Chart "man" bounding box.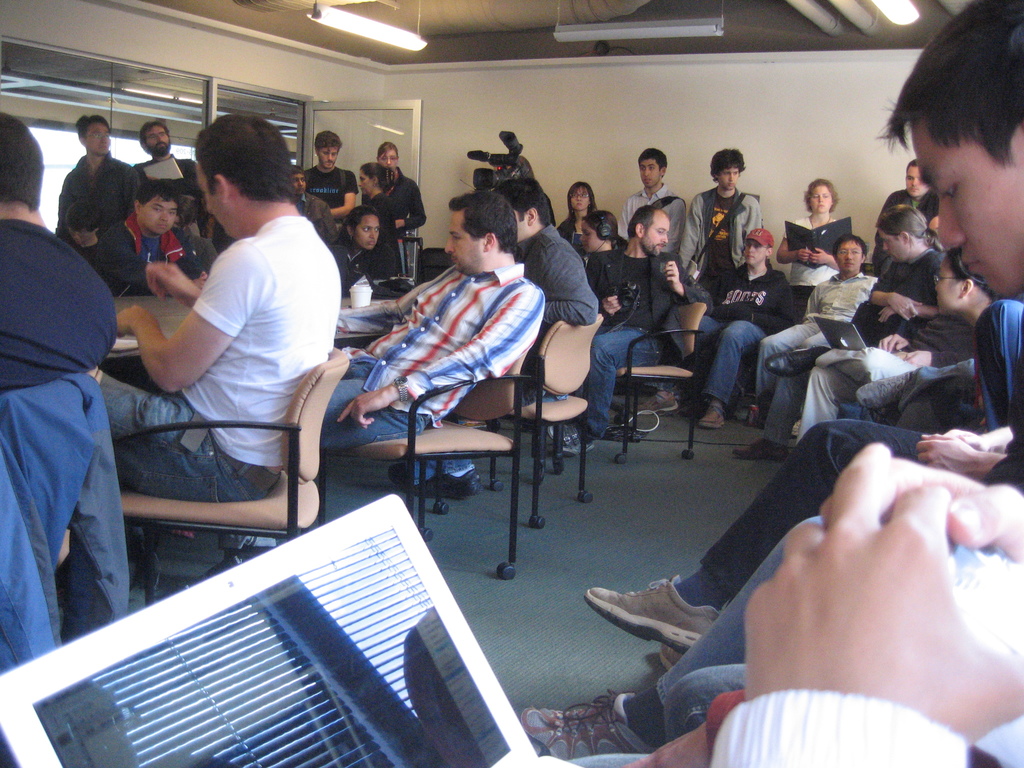
Charted: bbox=(499, 163, 601, 371).
